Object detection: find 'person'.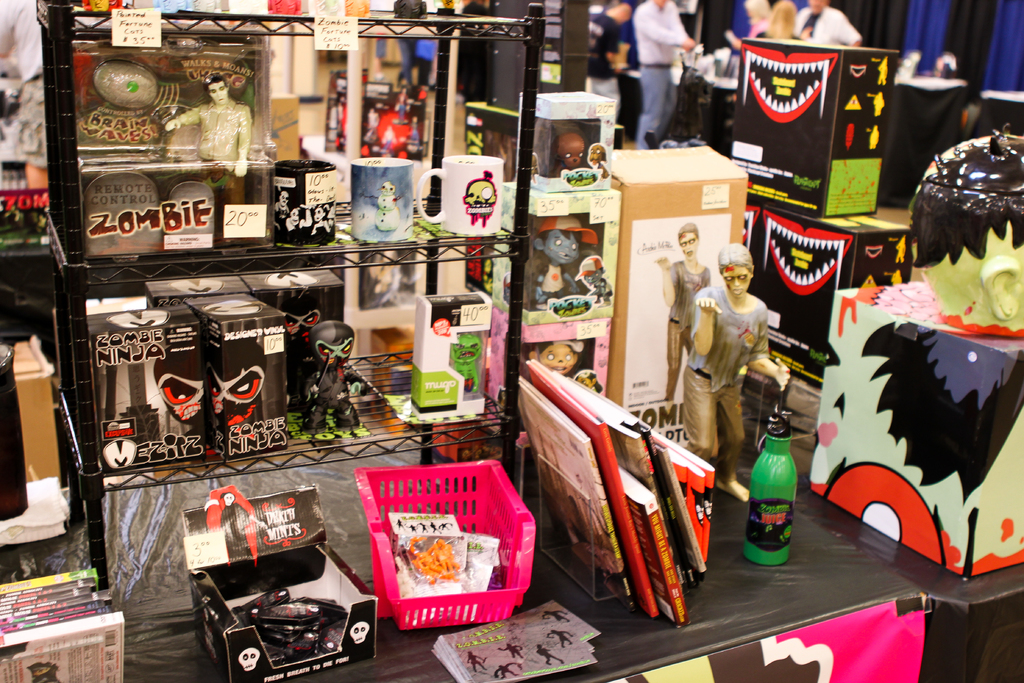
<region>732, 0, 765, 63</region>.
